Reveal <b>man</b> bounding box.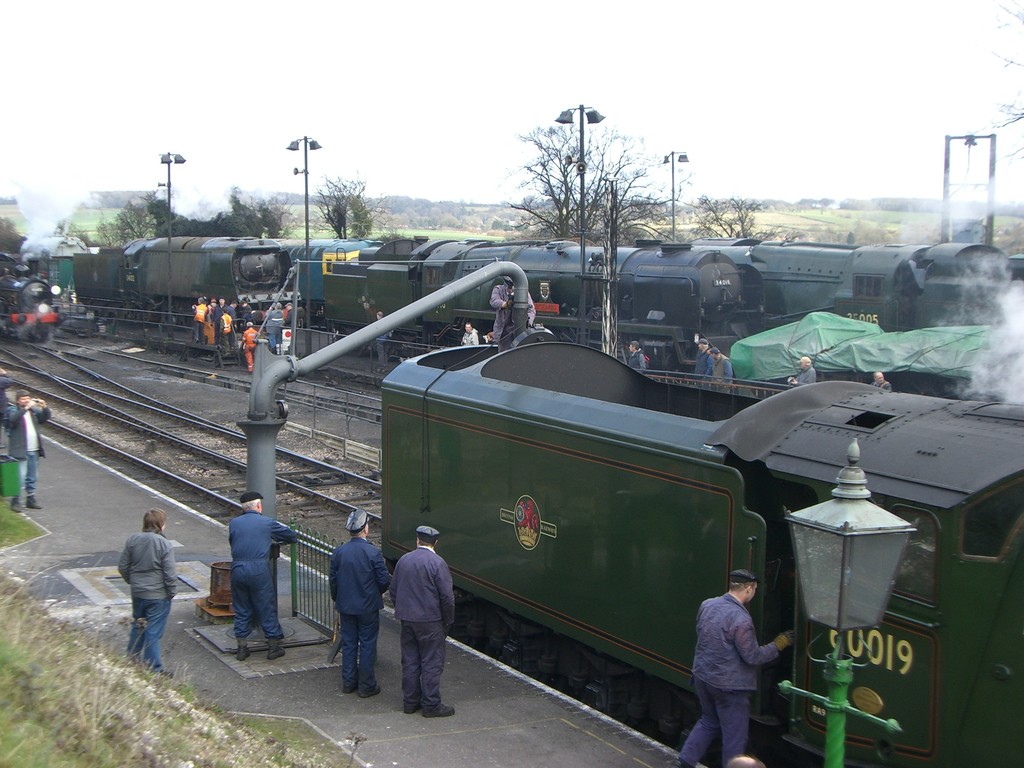
Revealed: <region>689, 563, 791, 757</region>.
